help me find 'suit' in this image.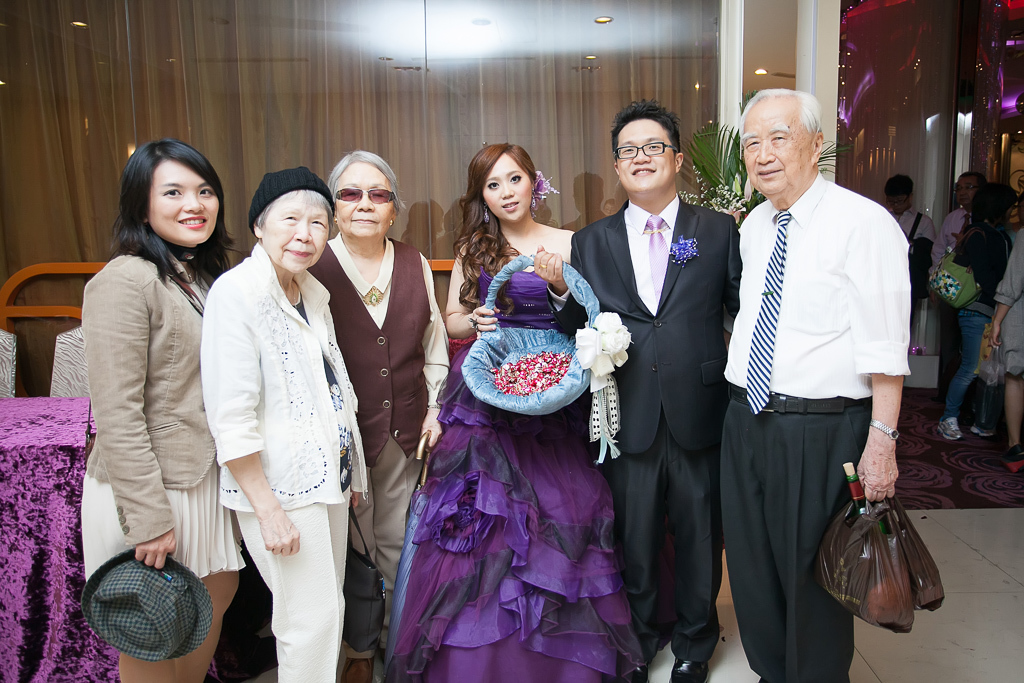
Found it: 588:97:744:657.
